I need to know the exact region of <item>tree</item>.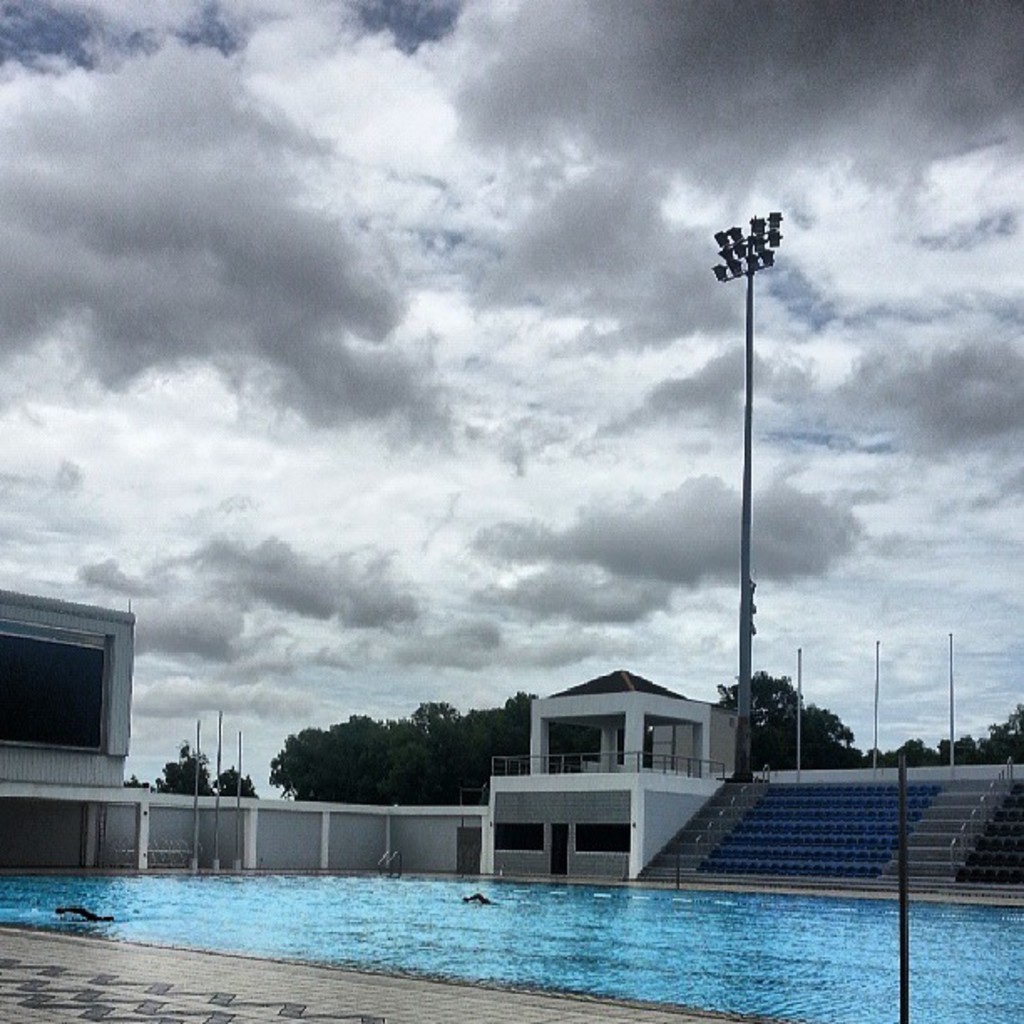
Region: {"left": 850, "top": 703, "right": 1022, "bottom": 758}.
